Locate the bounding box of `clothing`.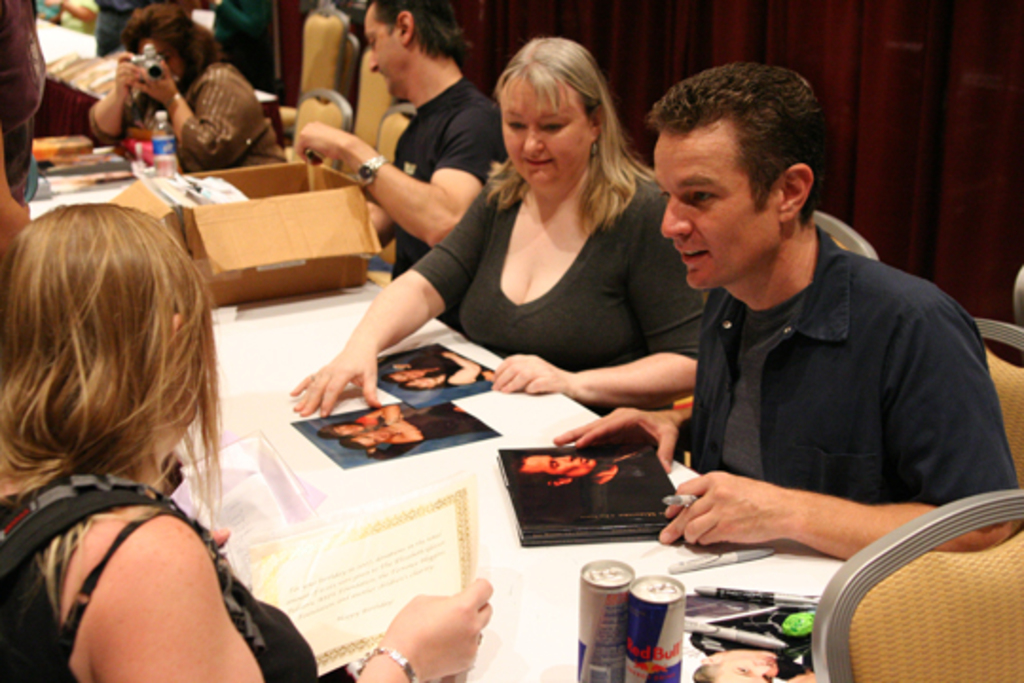
Bounding box: <region>57, 0, 99, 32</region>.
